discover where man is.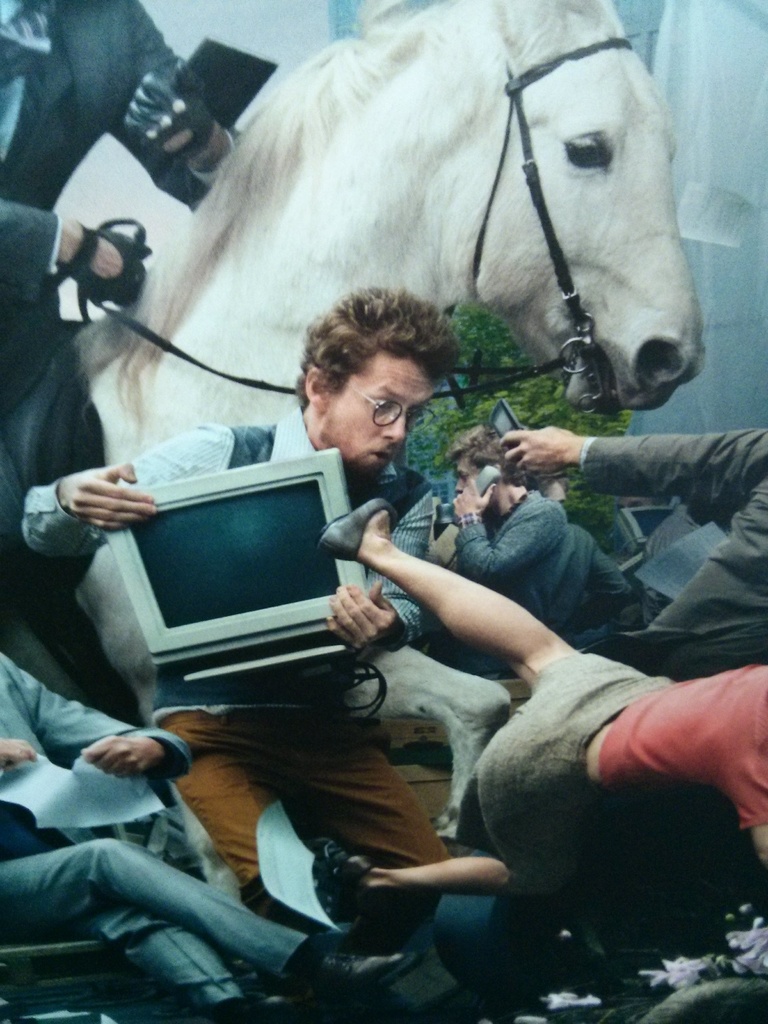
Discovered at [left=310, top=497, right=767, bottom=934].
